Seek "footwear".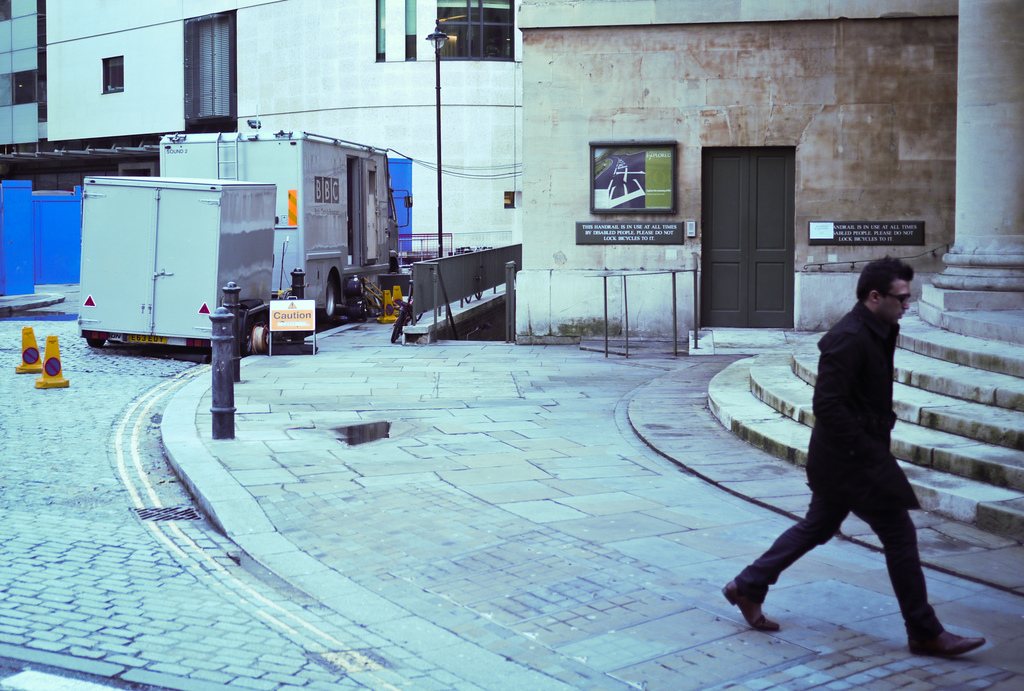
<region>909, 626, 987, 664</region>.
